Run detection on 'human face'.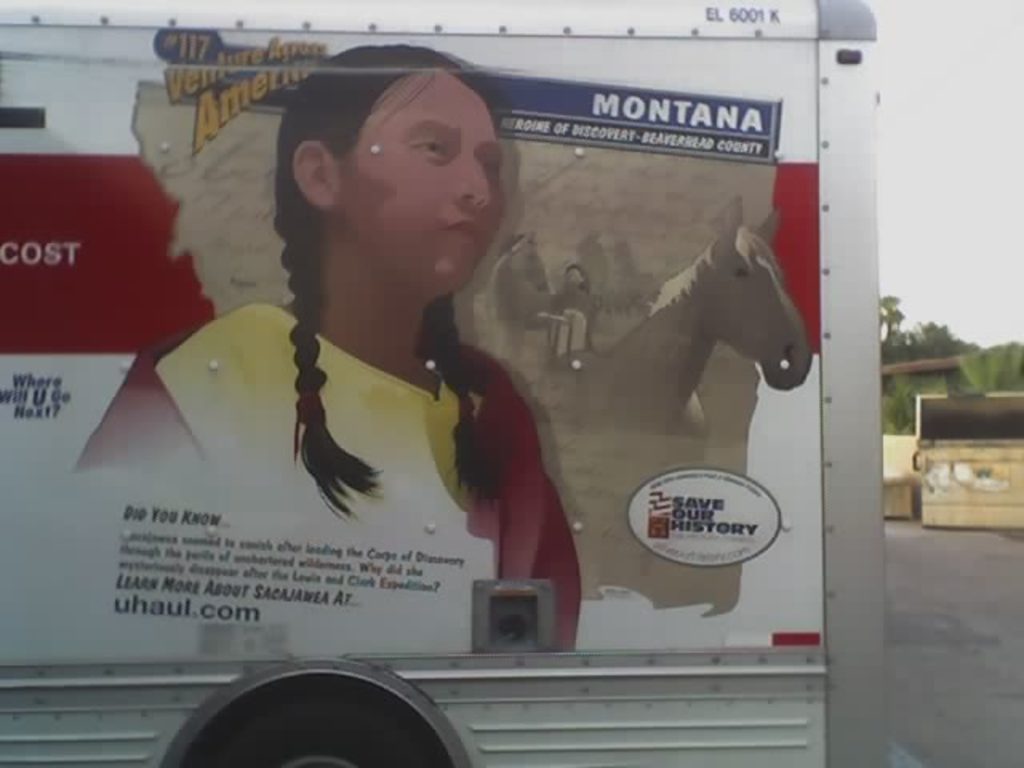
Result: bbox=[341, 69, 506, 293].
